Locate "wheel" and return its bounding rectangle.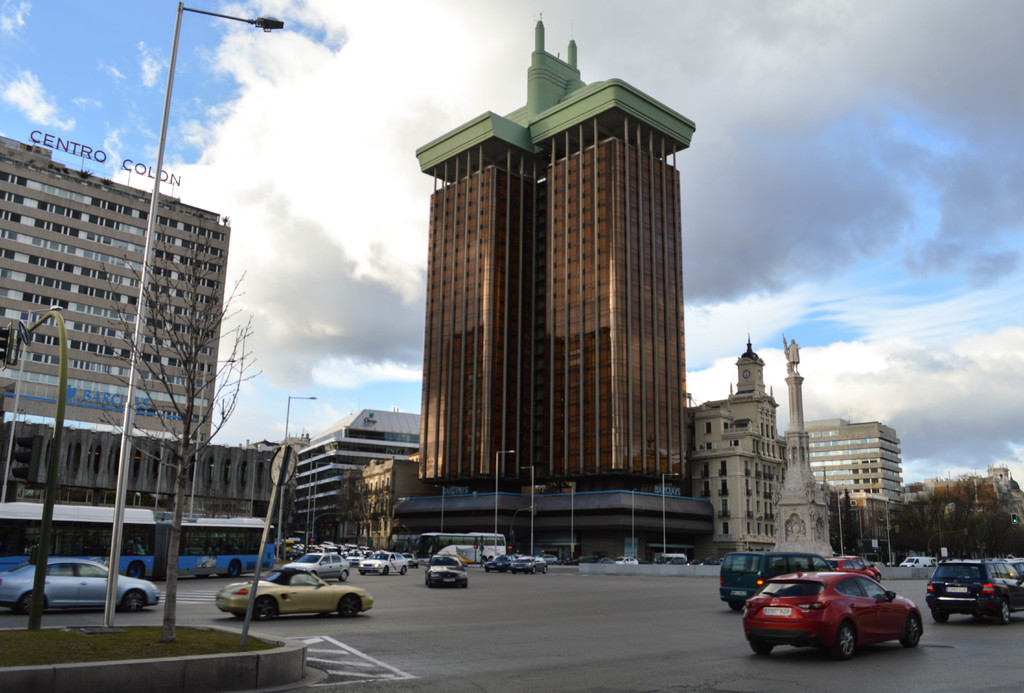
<region>337, 596, 360, 616</region>.
